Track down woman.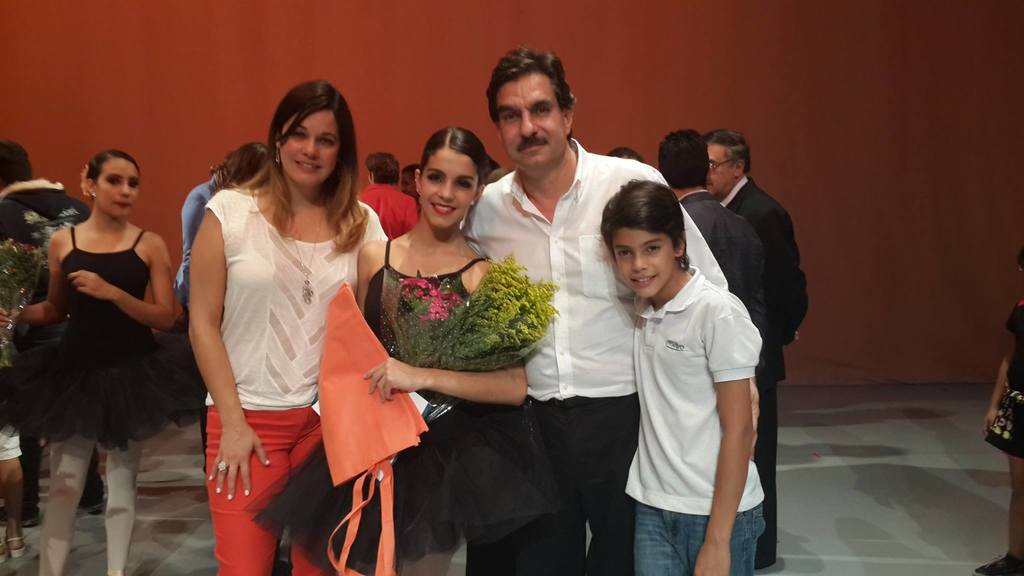
Tracked to [left=190, top=79, right=387, bottom=575].
